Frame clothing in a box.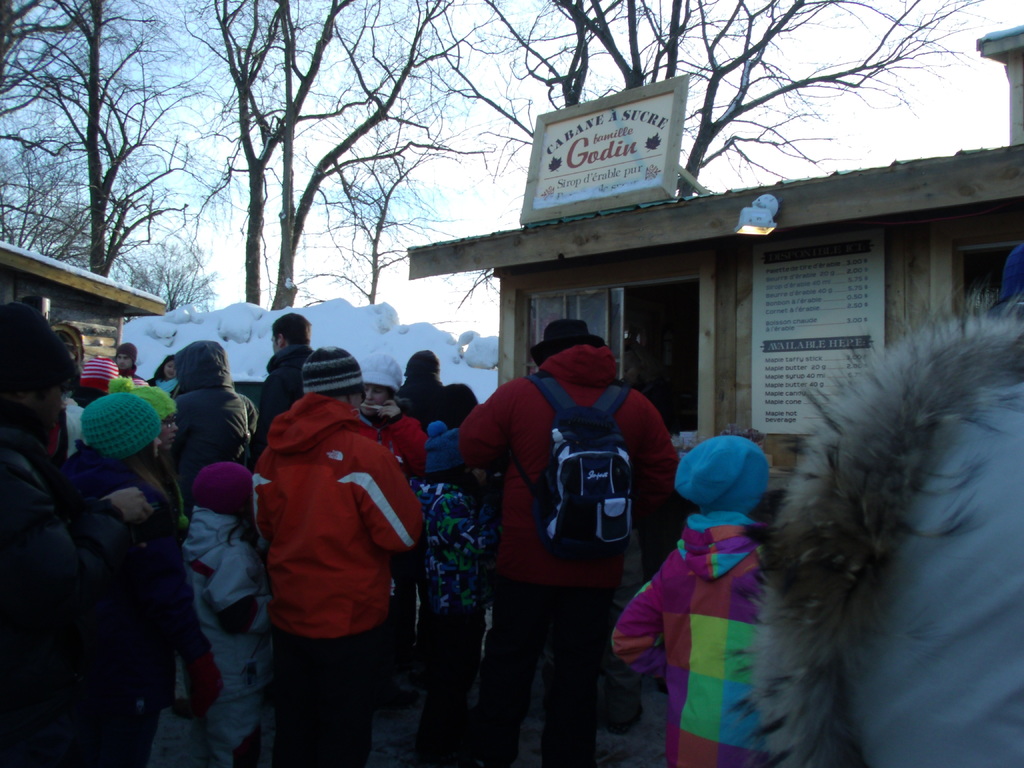
{"left": 248, "top": 345, "right": 314, "bottom": 458}.
